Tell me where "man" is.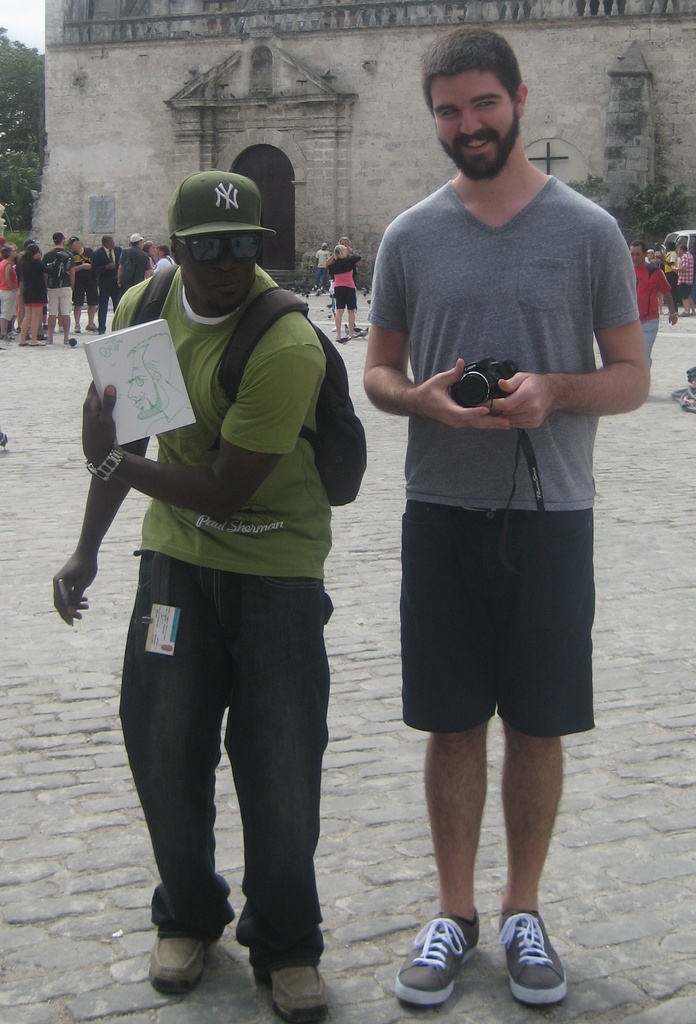
"man" is at x1=86, y1=236, x2=118, y2=333.
